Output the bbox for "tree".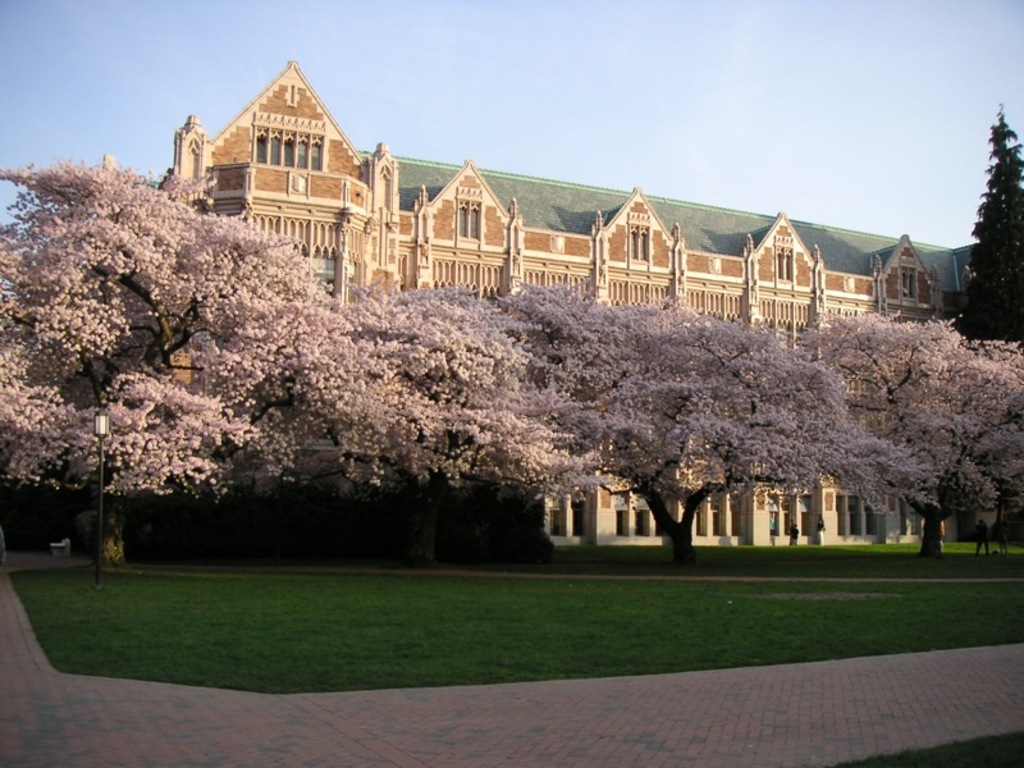
[x1=794, y1=307, x2=1023, y2=554].
